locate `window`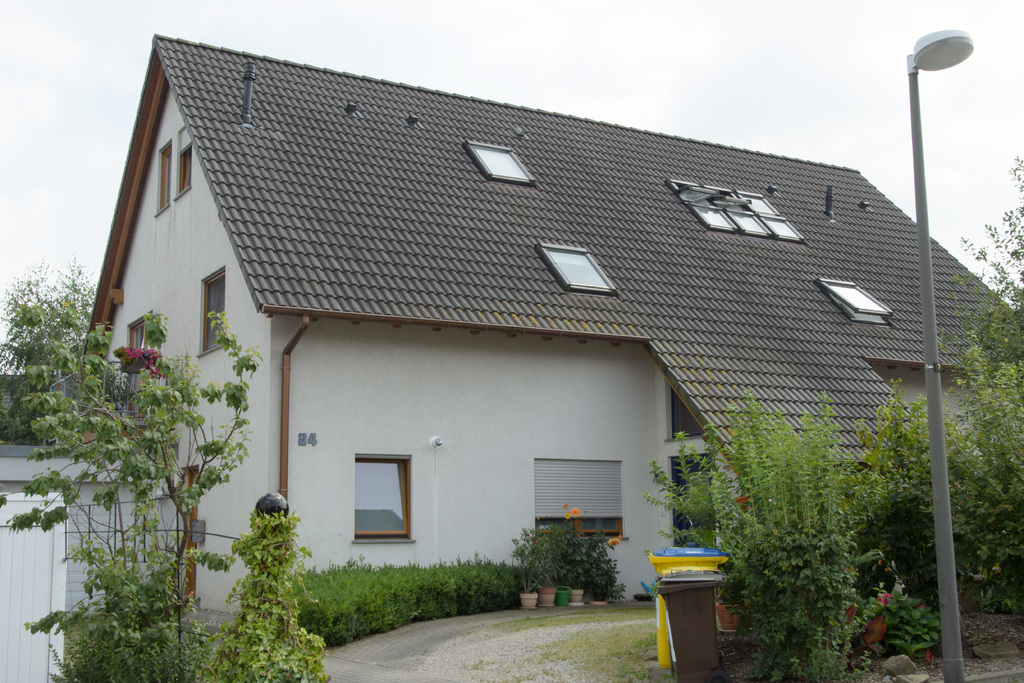
196, 269, 230, 354
